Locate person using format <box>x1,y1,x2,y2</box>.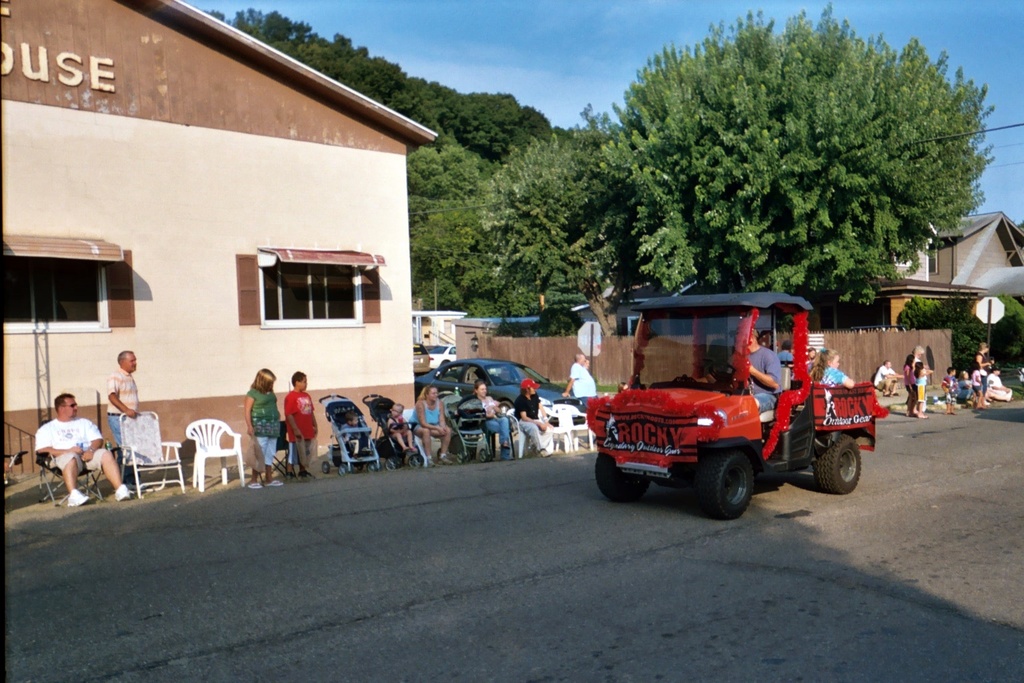
<box>245,366,280,469</box>.
